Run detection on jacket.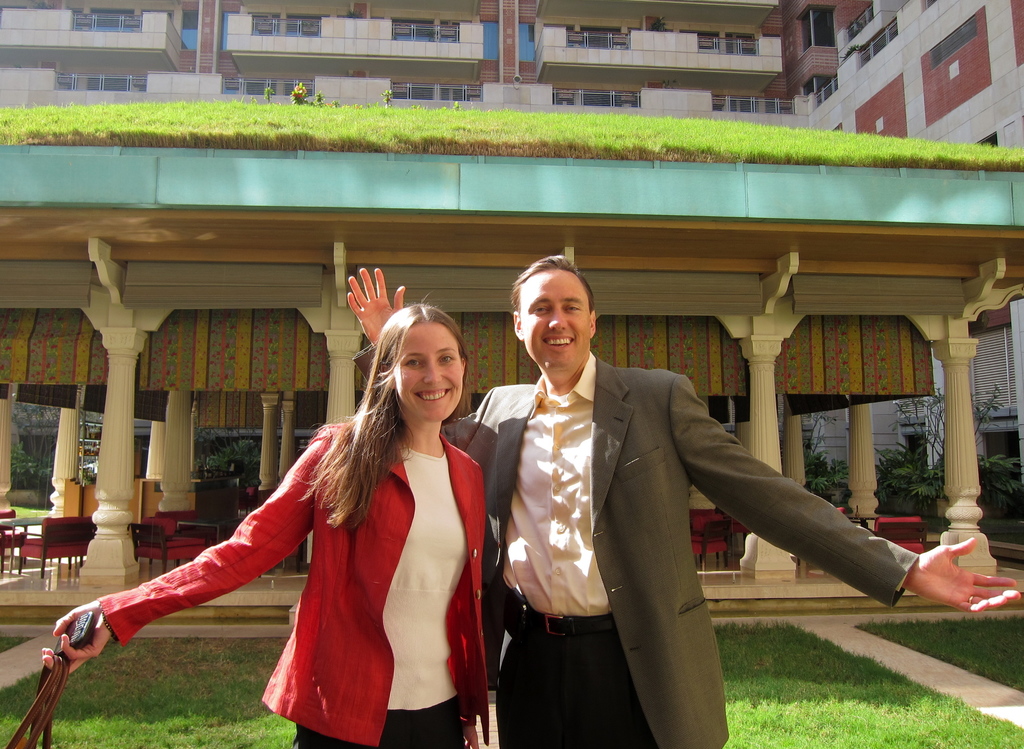
Result: 98 419 492 747.
